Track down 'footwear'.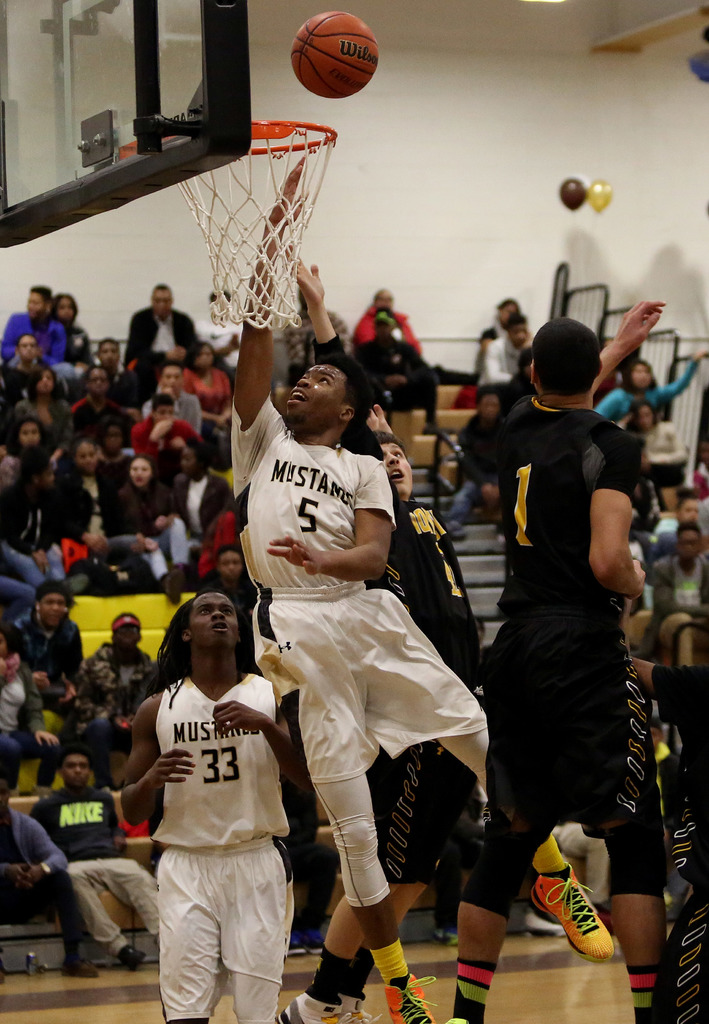
Tracked to Rect(108, 939, 147, 972).
